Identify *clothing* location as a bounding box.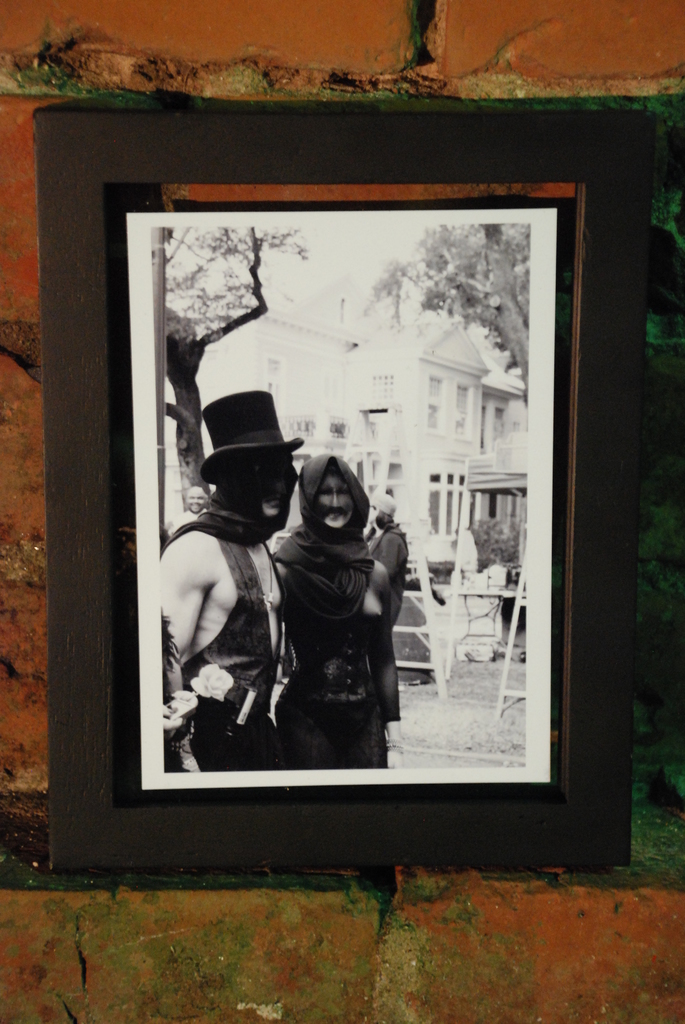
(370, 525, 408, 620).
